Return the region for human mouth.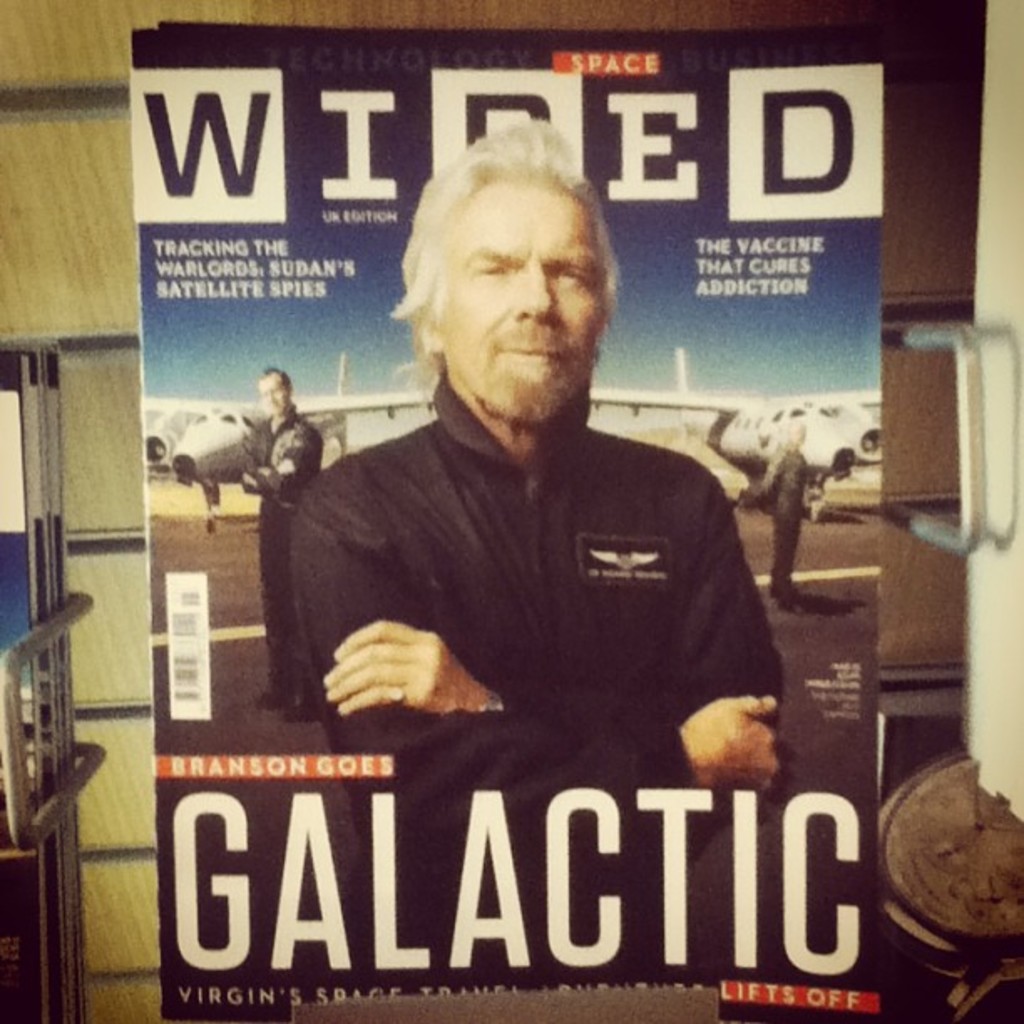
{"x1": 504, "y1": 340, "x2": 562, "y2": 366}.
